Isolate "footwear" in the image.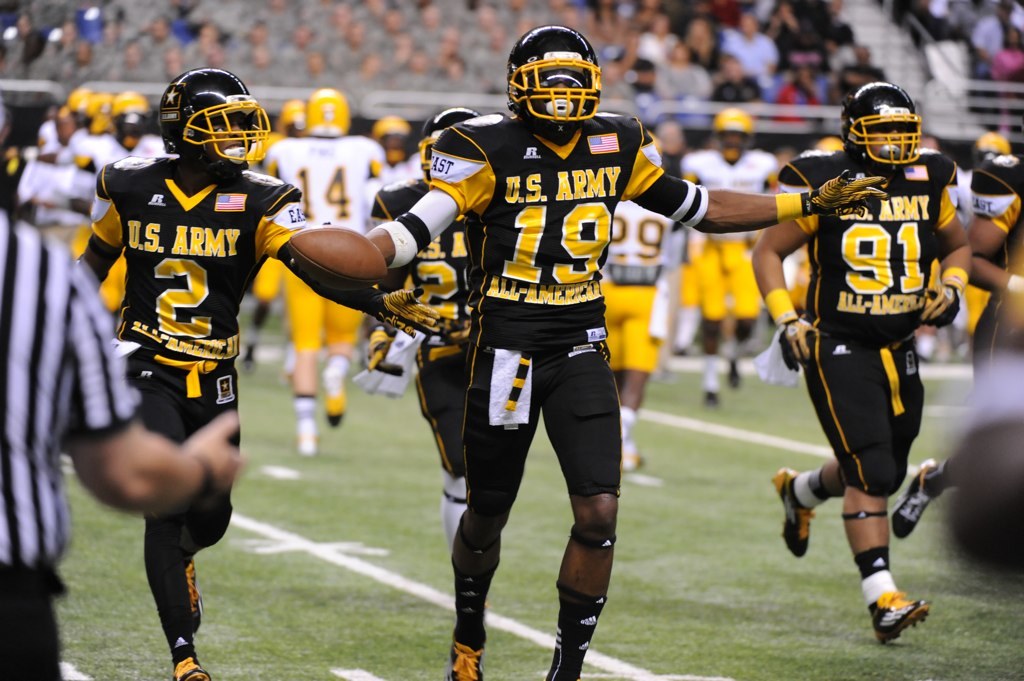
Isolated region: x1=773, y1=462, x2=811, y2=556.
